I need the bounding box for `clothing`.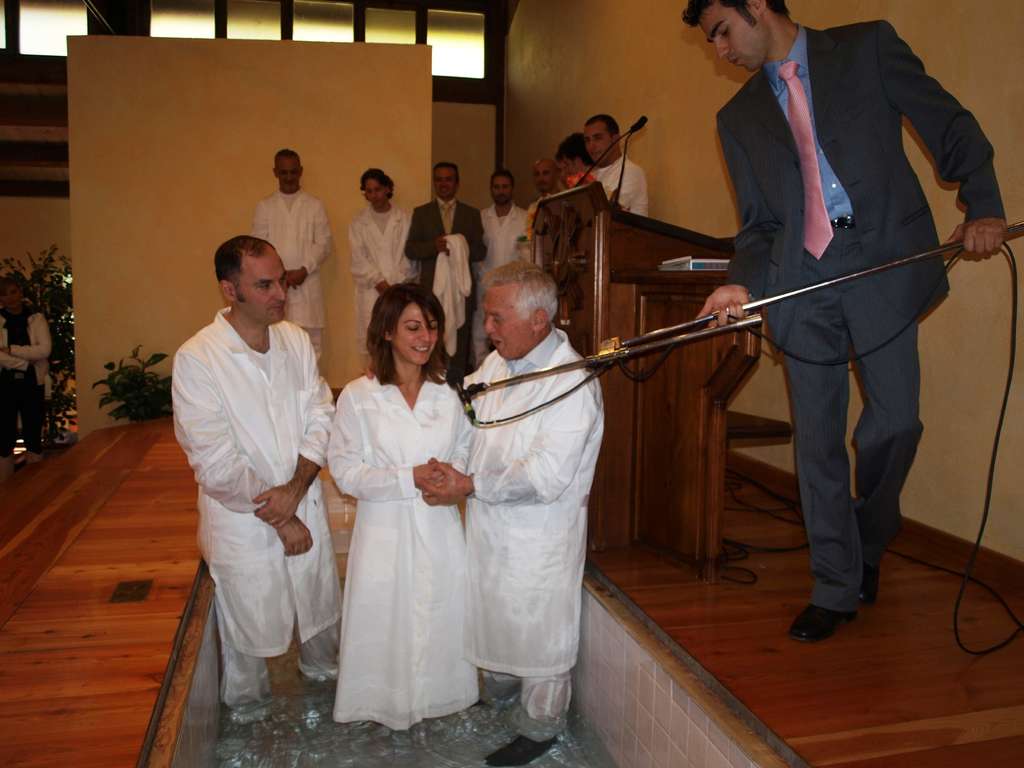
Here it is: 473:207:527:303.
